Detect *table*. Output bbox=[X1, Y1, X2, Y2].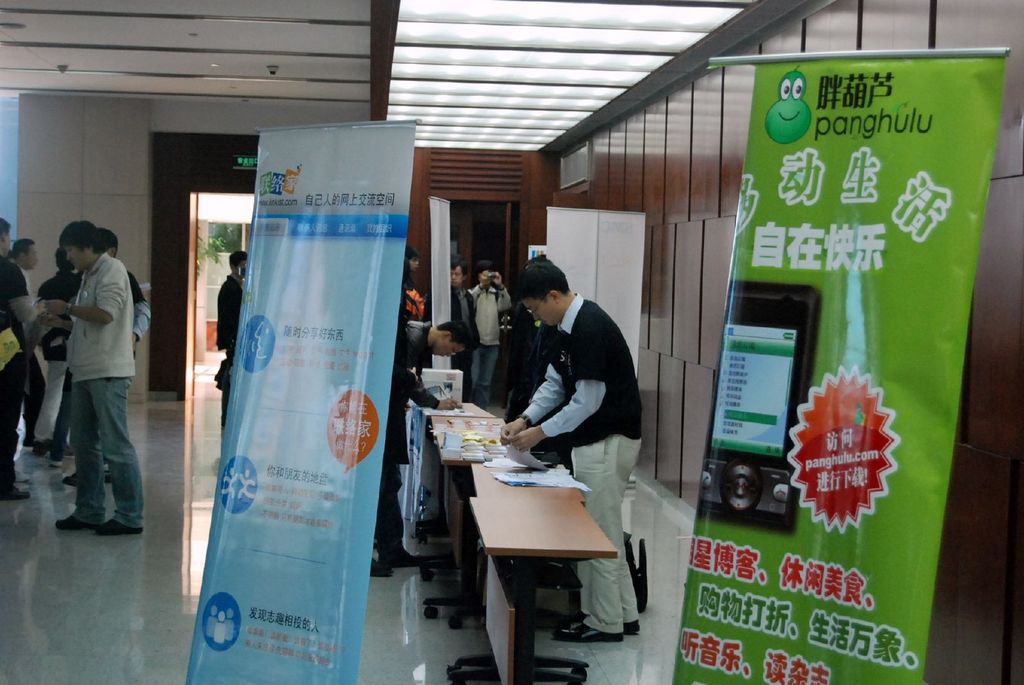
bbox=[414, 400, 497, 538].
